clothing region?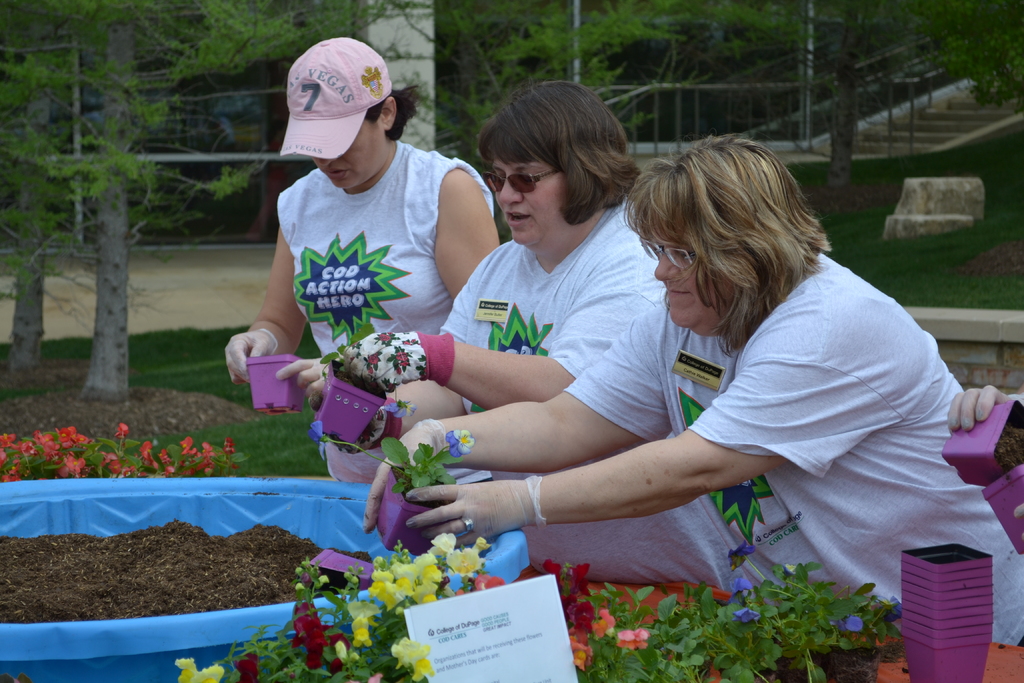
BBox(559, 252, 1023, 646)
